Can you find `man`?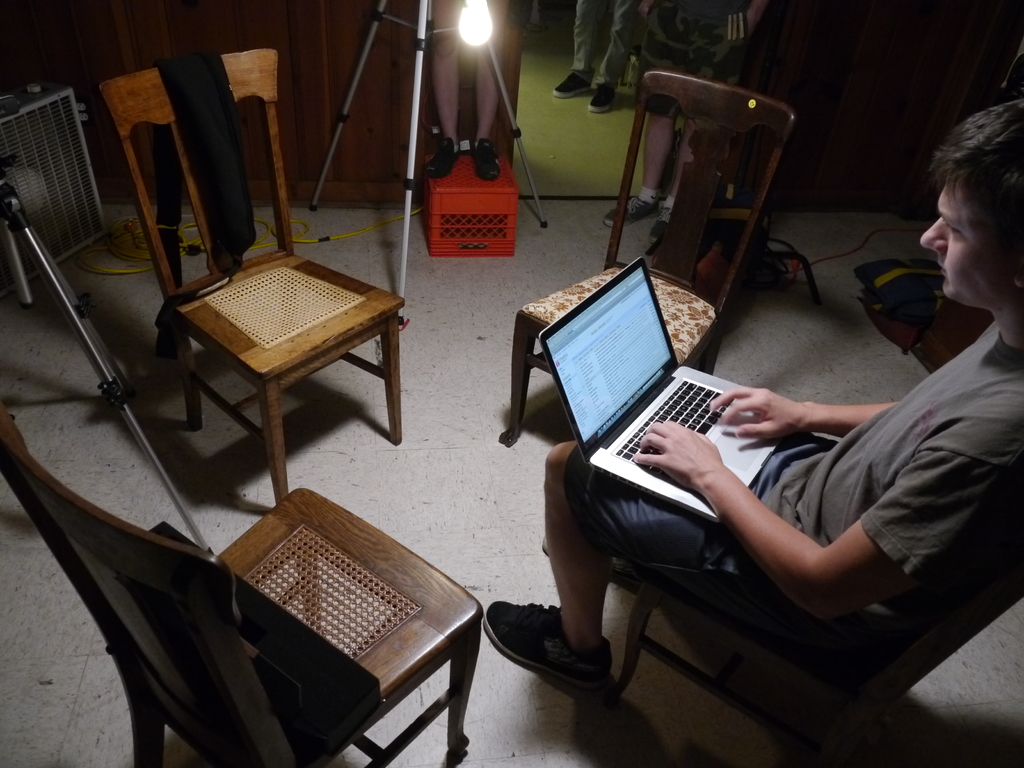
Yes, bounding box: [x1=522, y1=177, x2=996, y2=674].
